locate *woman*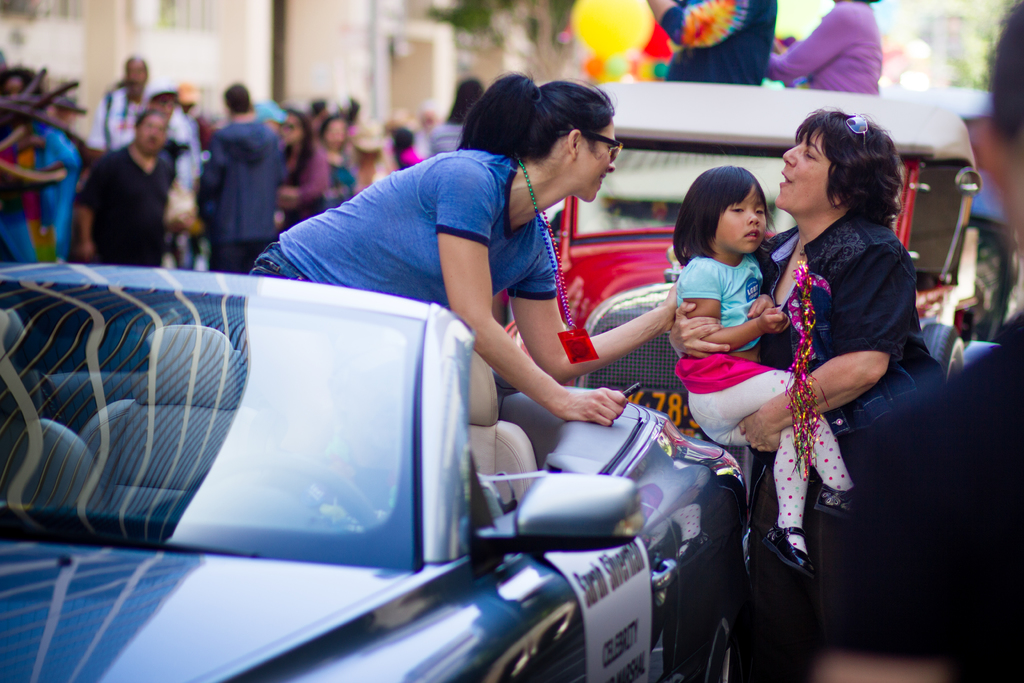
left=275, top=112, right=328, bottom=232
